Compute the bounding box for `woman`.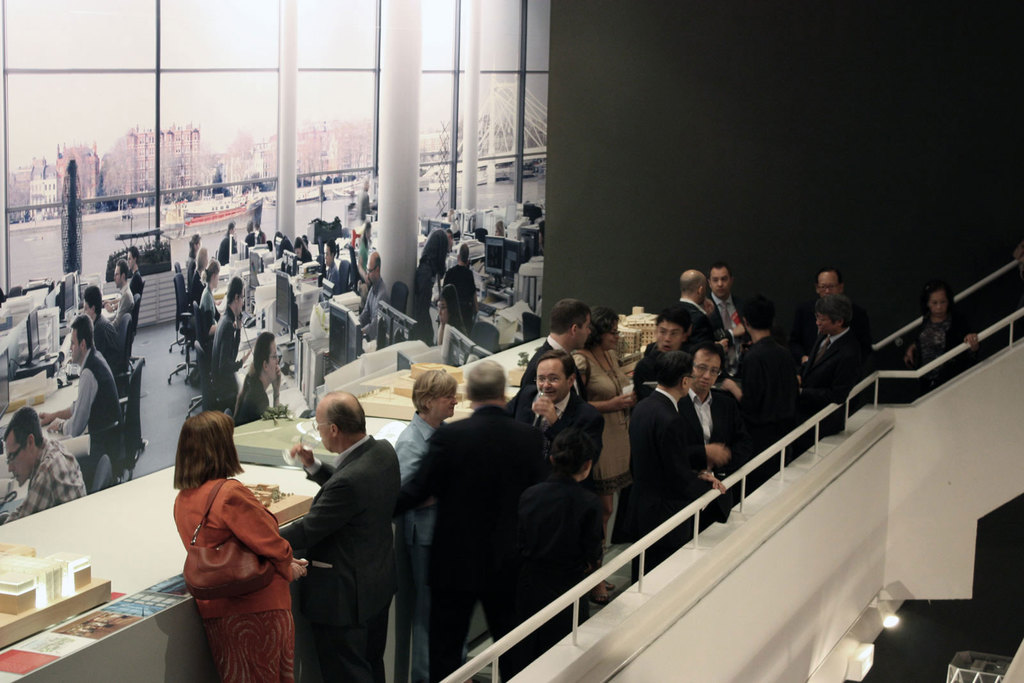
198, 260, 221, 340.
